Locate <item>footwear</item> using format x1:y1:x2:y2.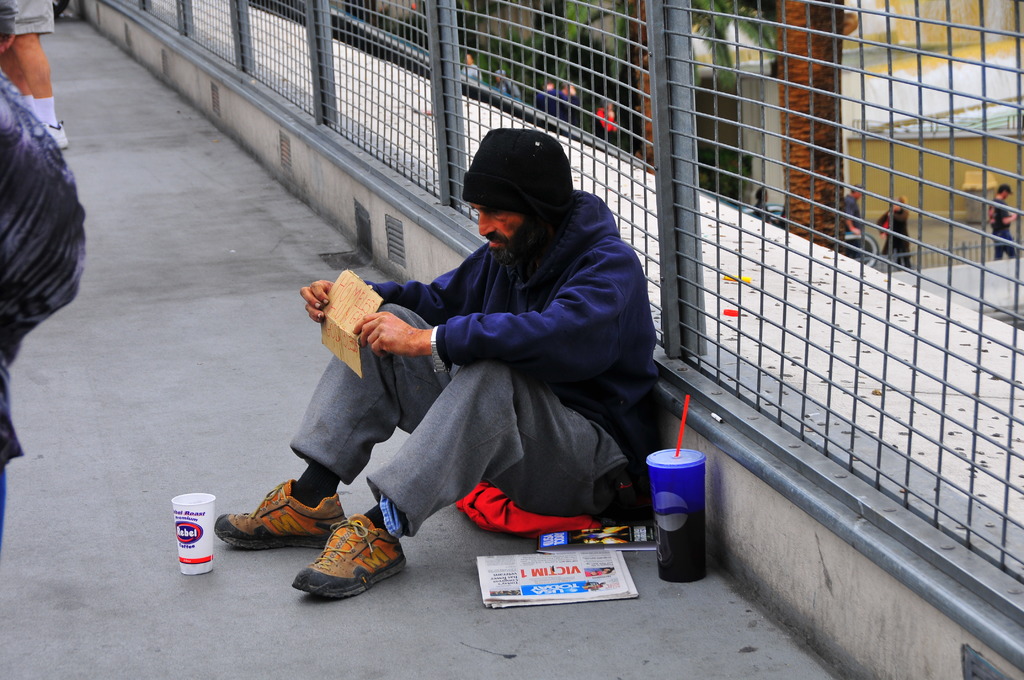
207:476:346:545.
